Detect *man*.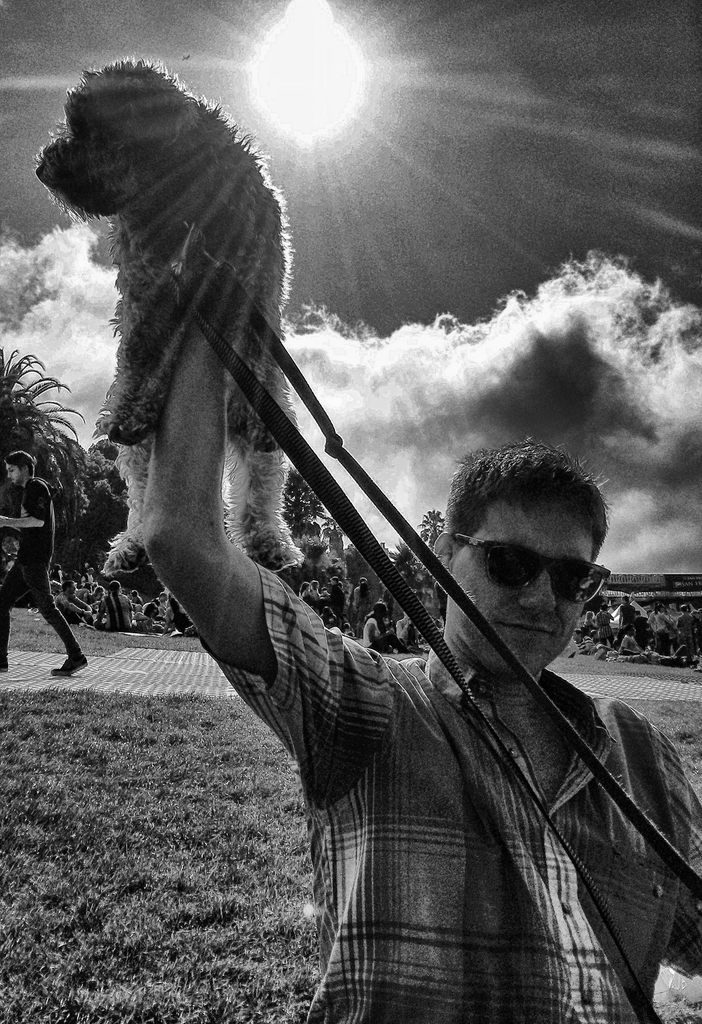
Detected at detection(0, 445, 86, 676).
